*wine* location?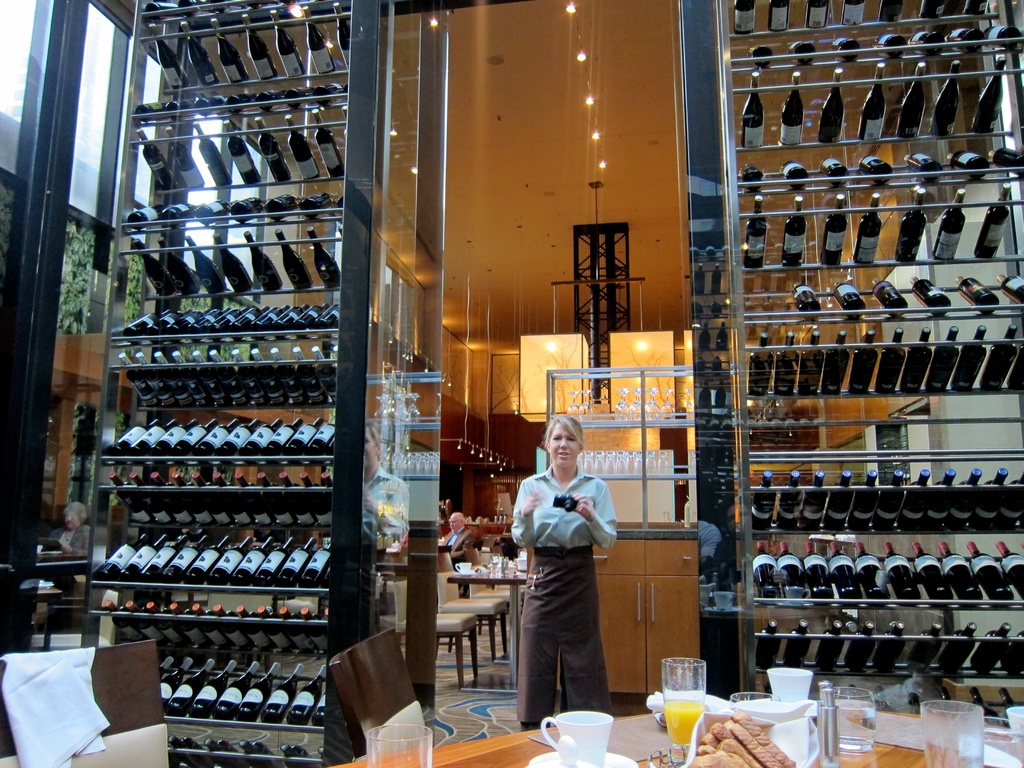
box(898, 188, 927, 261)
